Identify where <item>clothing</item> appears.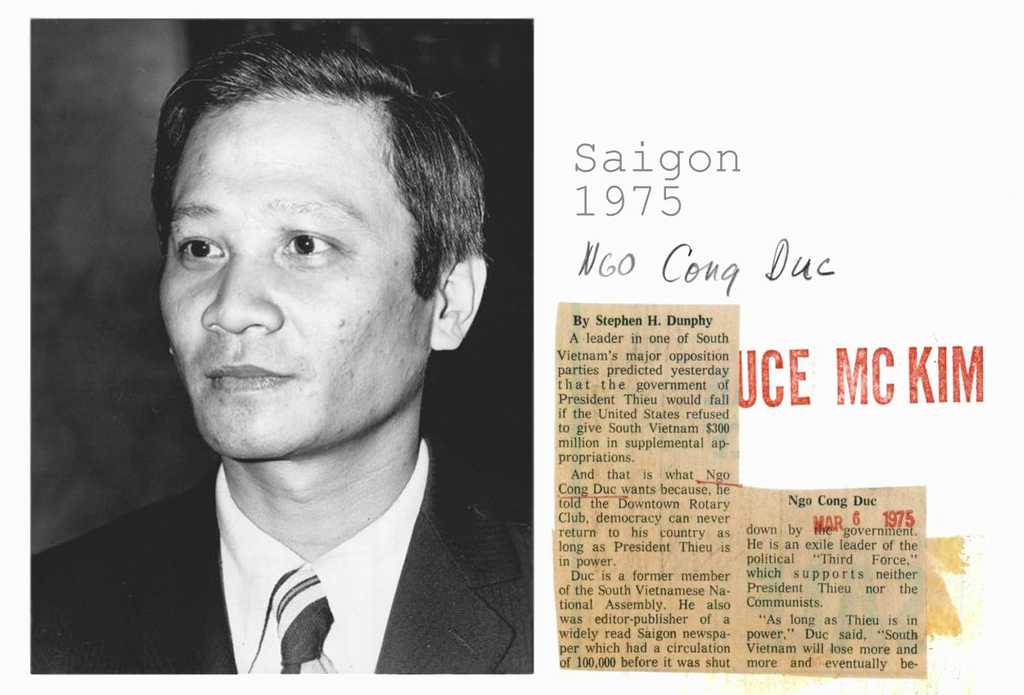
Appears at <bbox>33, 439, 532, 674</bbox>.
